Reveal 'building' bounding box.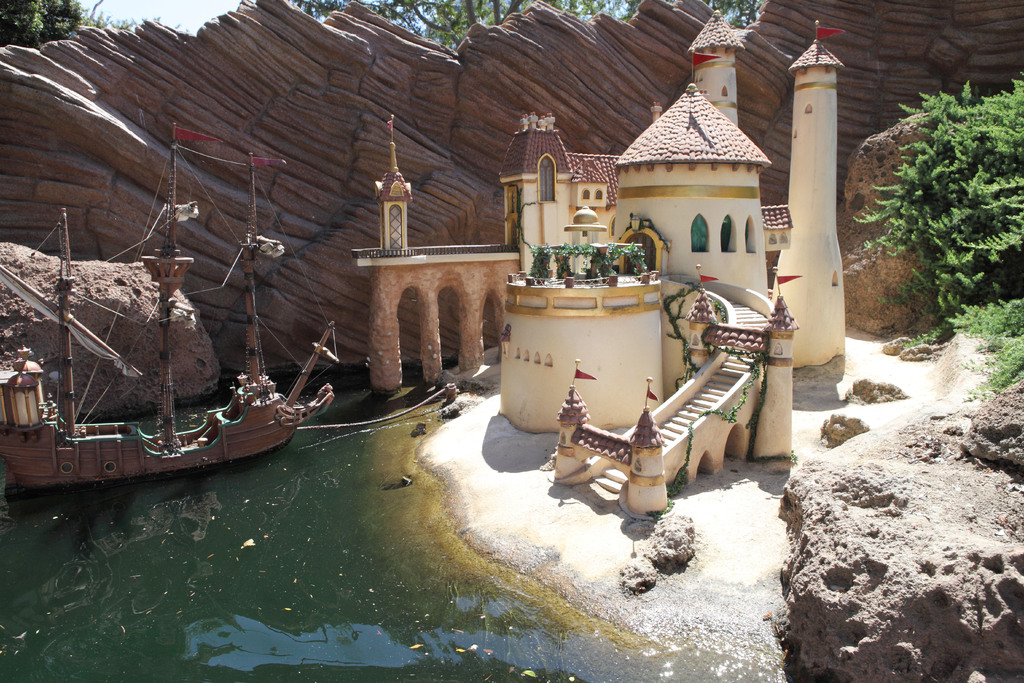
Revealed: l=353, t=1, r=847, b=523.
